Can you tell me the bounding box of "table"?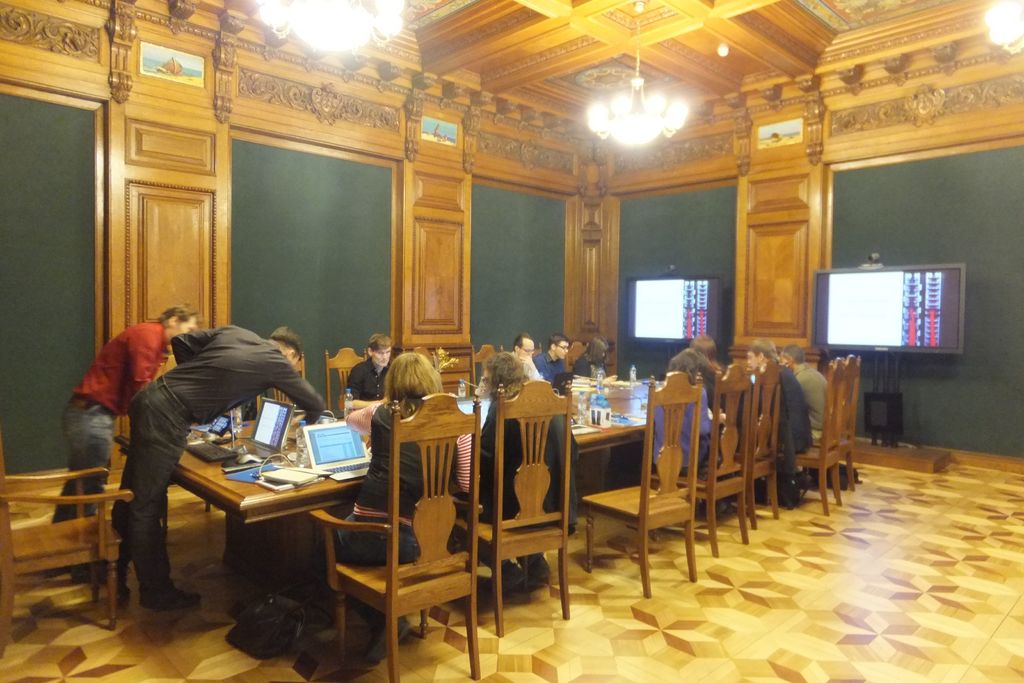
114, 384, 645, 524.
